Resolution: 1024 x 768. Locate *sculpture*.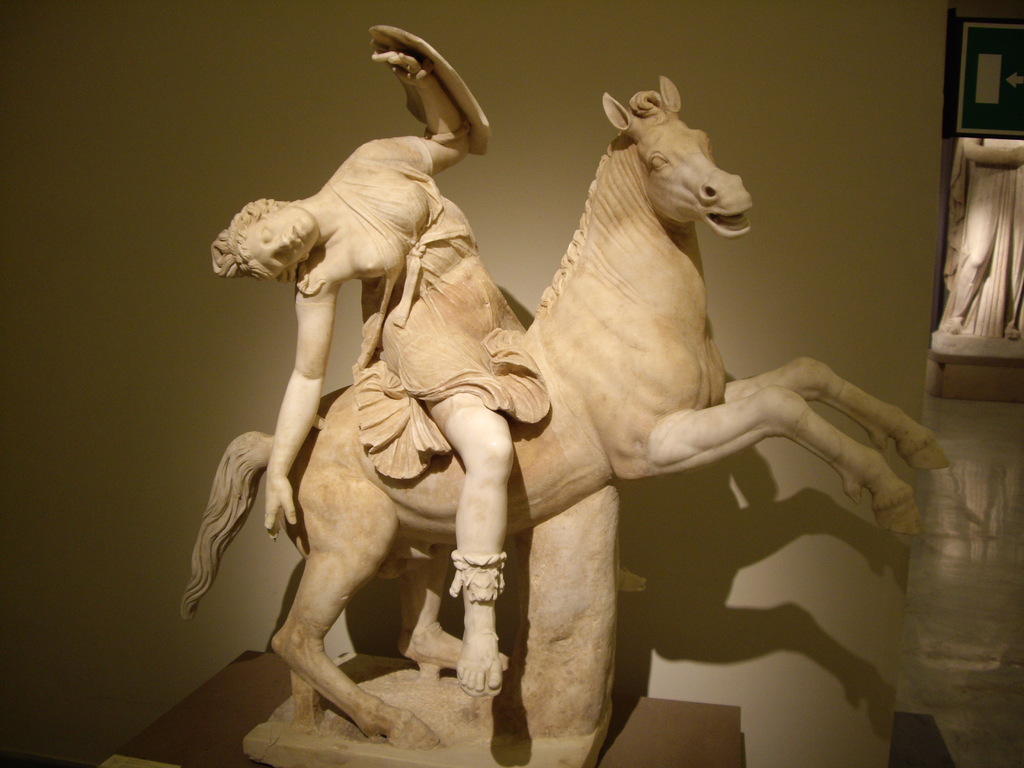
180,62,909,767.
